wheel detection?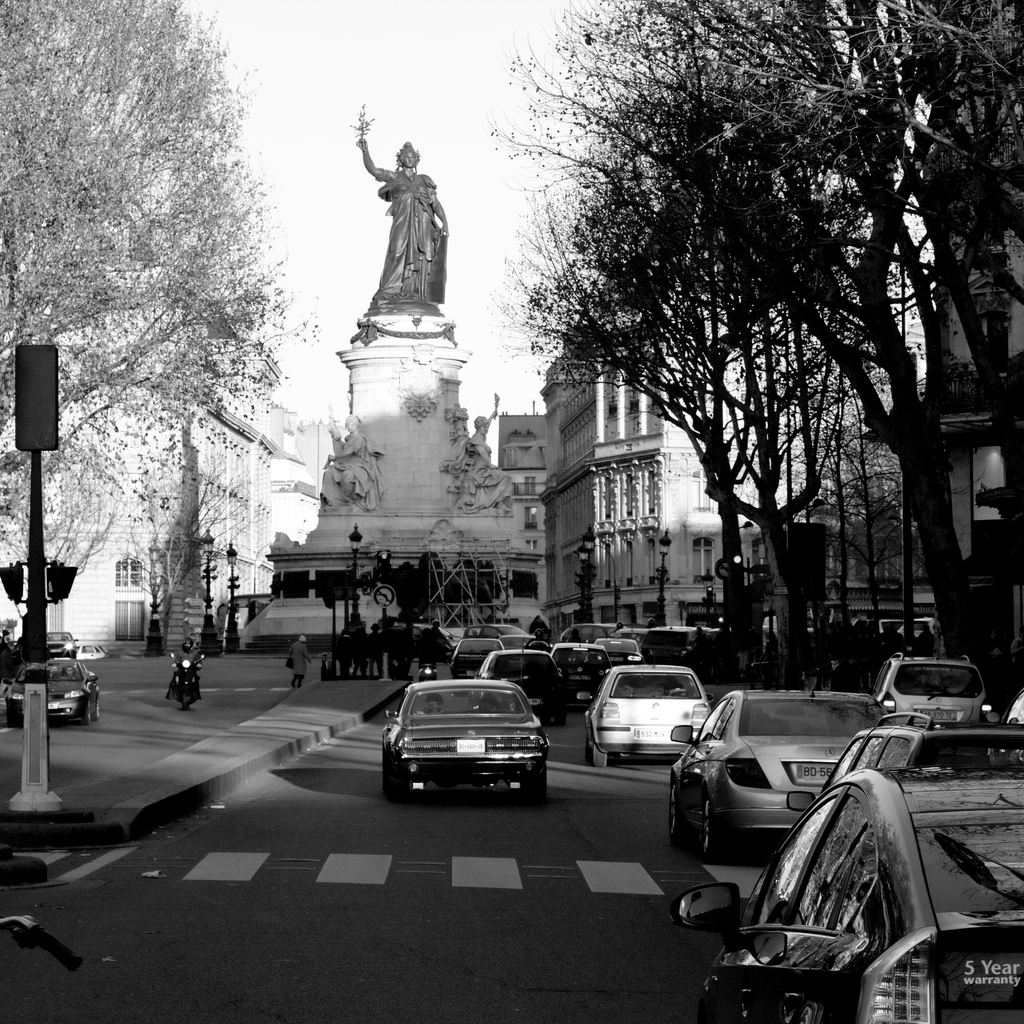
box(701, 799, 729, 865)
